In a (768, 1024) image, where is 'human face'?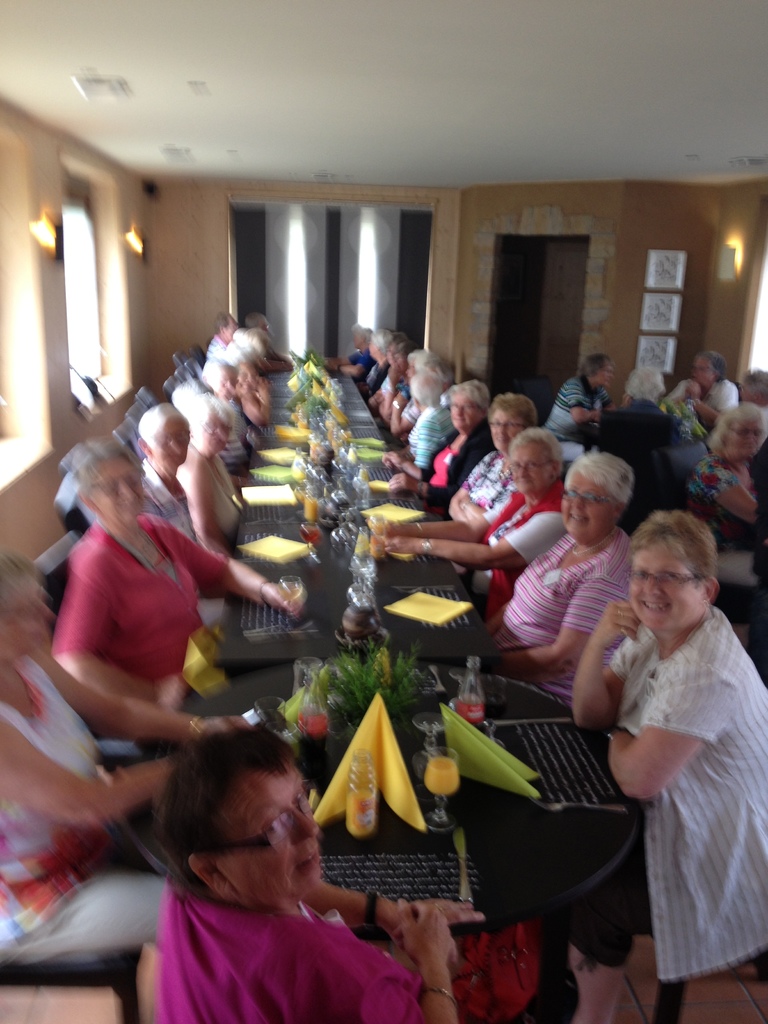
<bbox>90, 452, 148, 522</bbox>.
